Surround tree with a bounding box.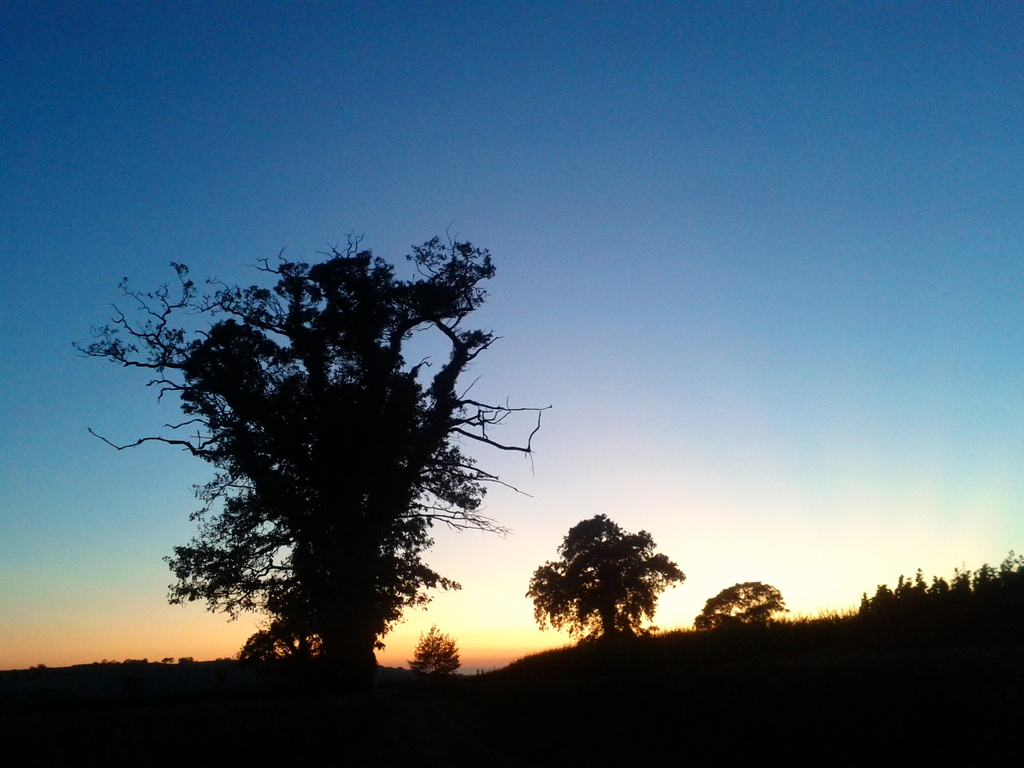
<box>70,219,558,671</box>.
